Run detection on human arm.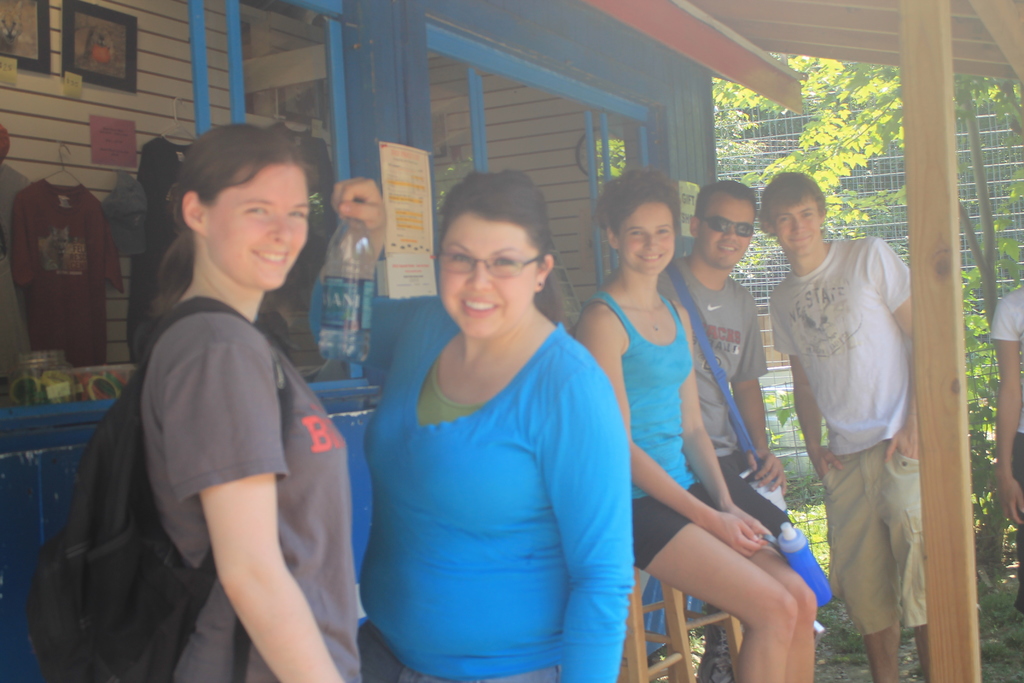
Result: rect(679, 302, 773, 538).
